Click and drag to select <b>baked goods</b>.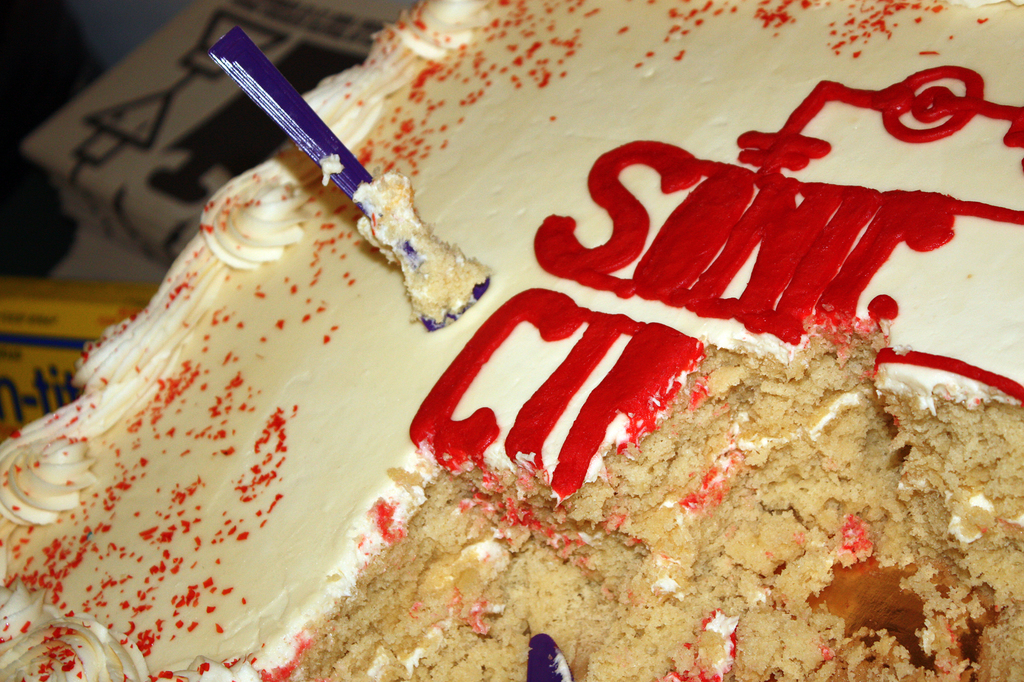
Selection: (left=53, top=79, right=1023, bottom=681).
